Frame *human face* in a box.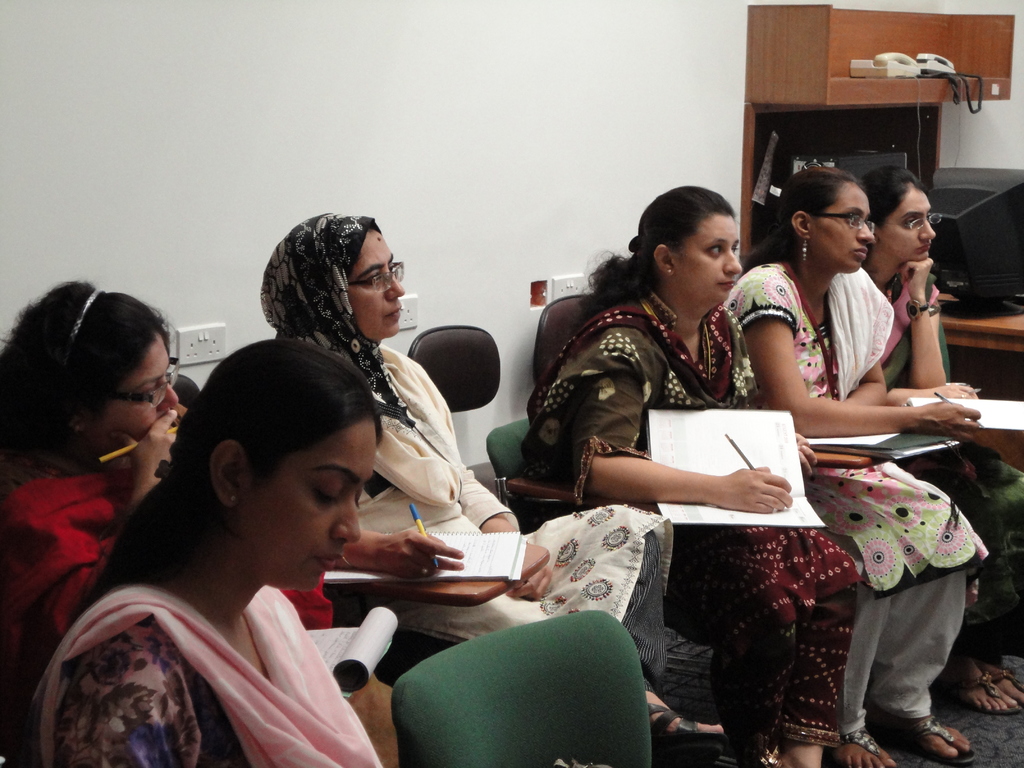
(x1=106, y1=324, x2=179, y2=470).
